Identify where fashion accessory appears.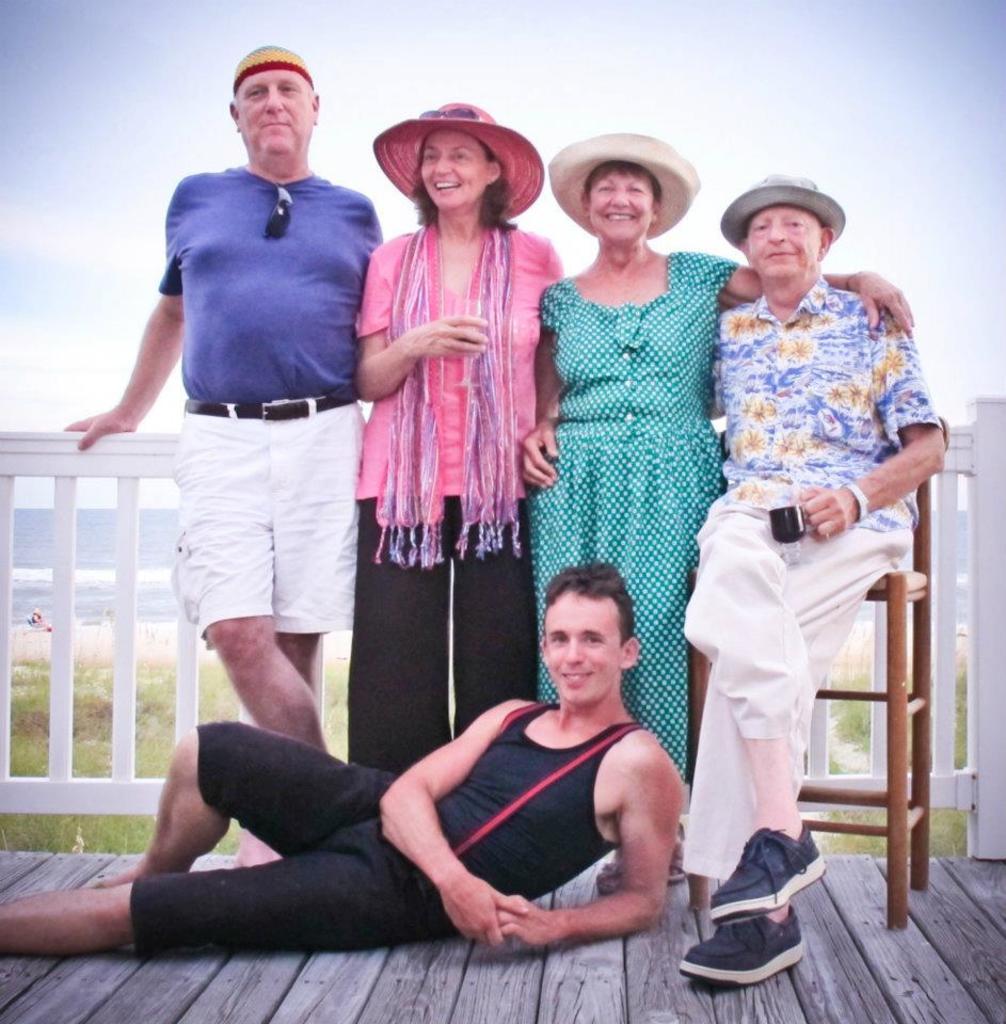
Appears at rect(673, 914, 805, 989).
